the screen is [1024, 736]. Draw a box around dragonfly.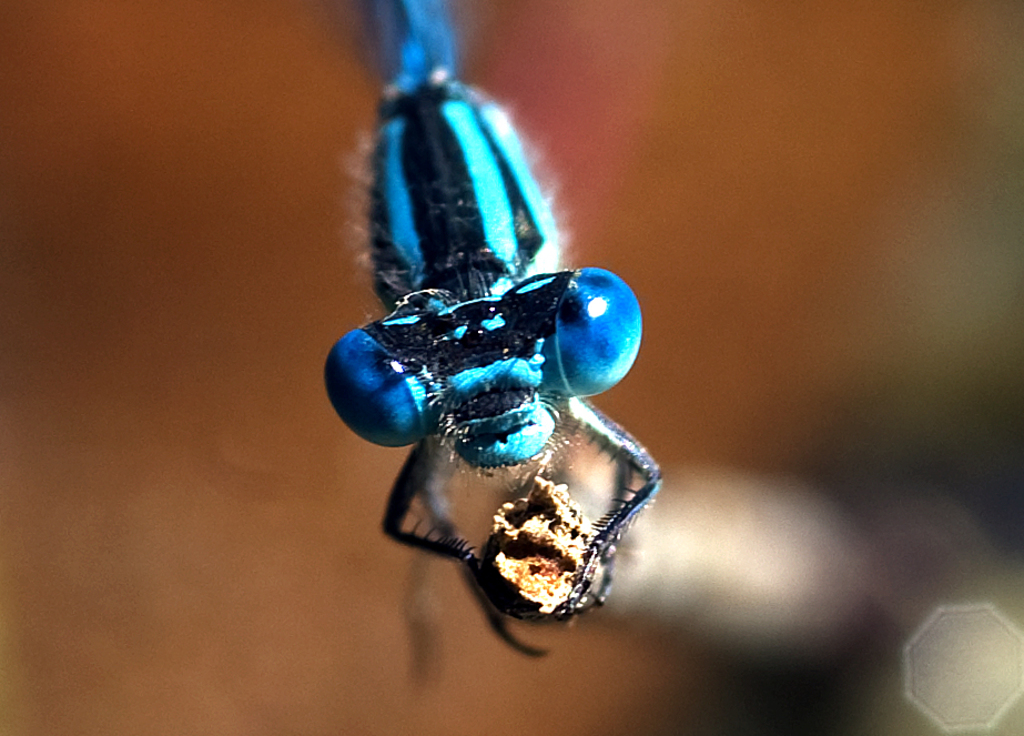
323 0 670 656.
